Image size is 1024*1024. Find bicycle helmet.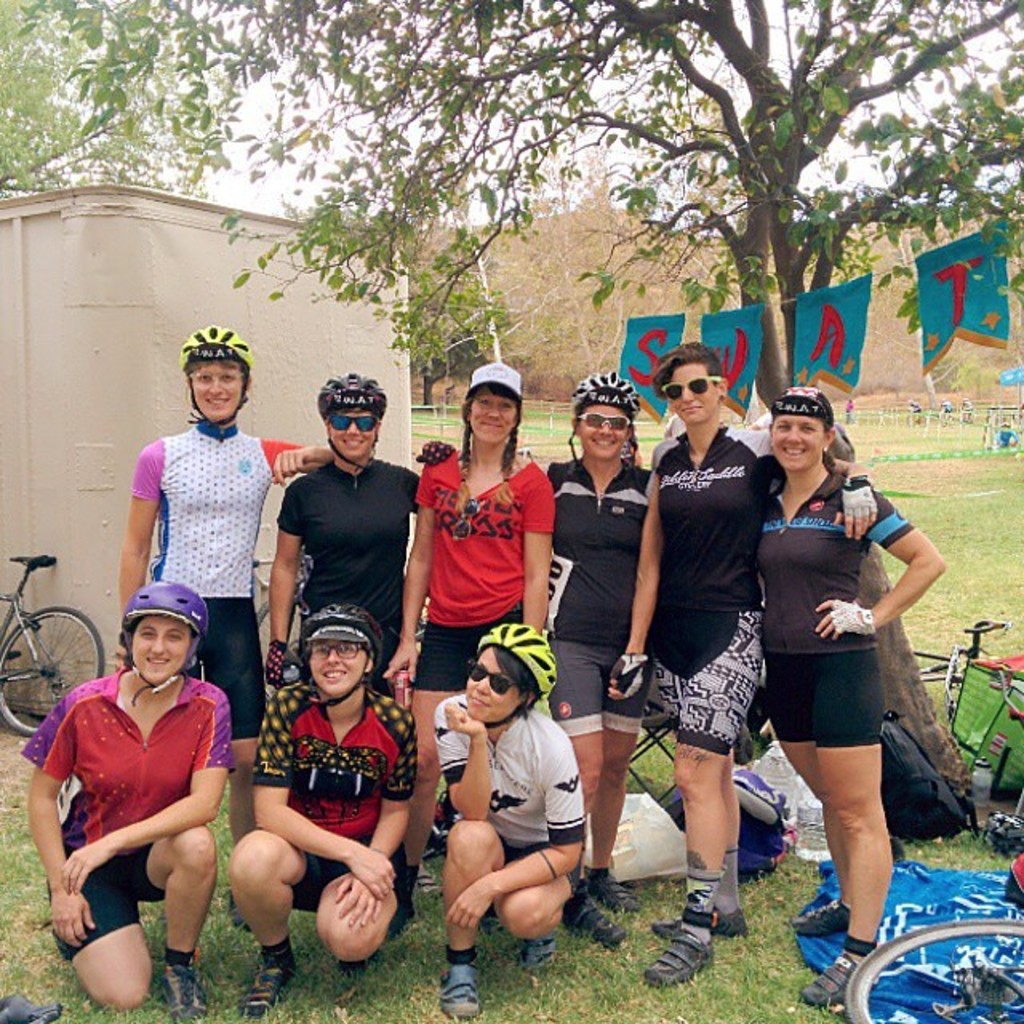
Rect(568, 376, 632, 402).
